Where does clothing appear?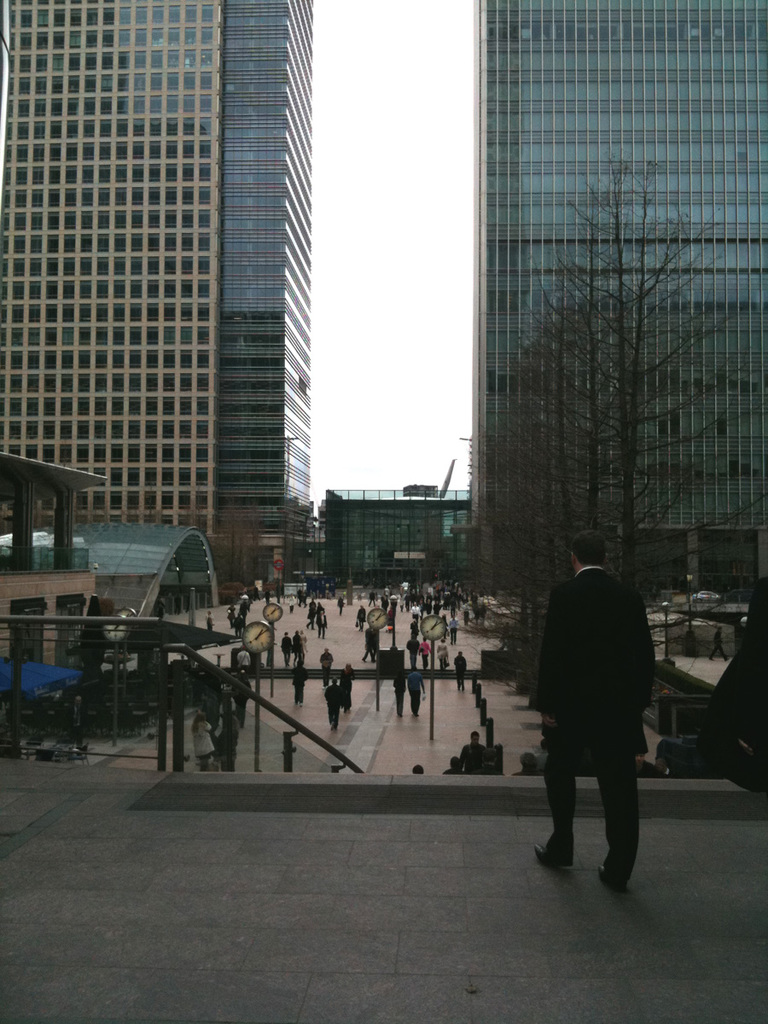
Appears at region(421, 645, 430, 667).
